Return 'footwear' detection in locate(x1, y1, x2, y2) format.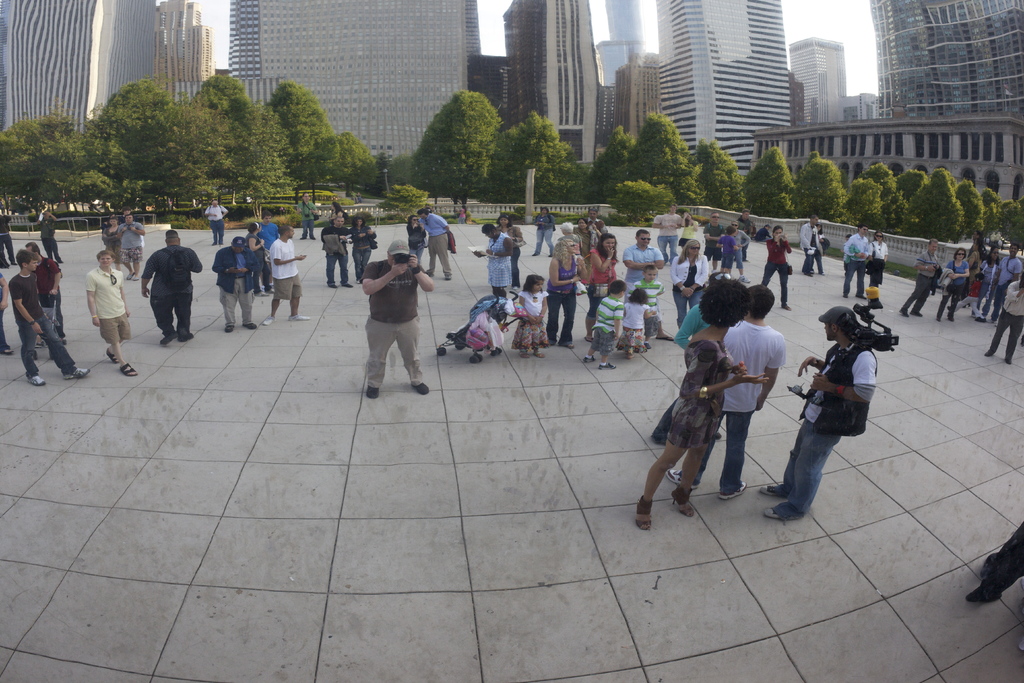
locate(243, 321, 257, 327).
